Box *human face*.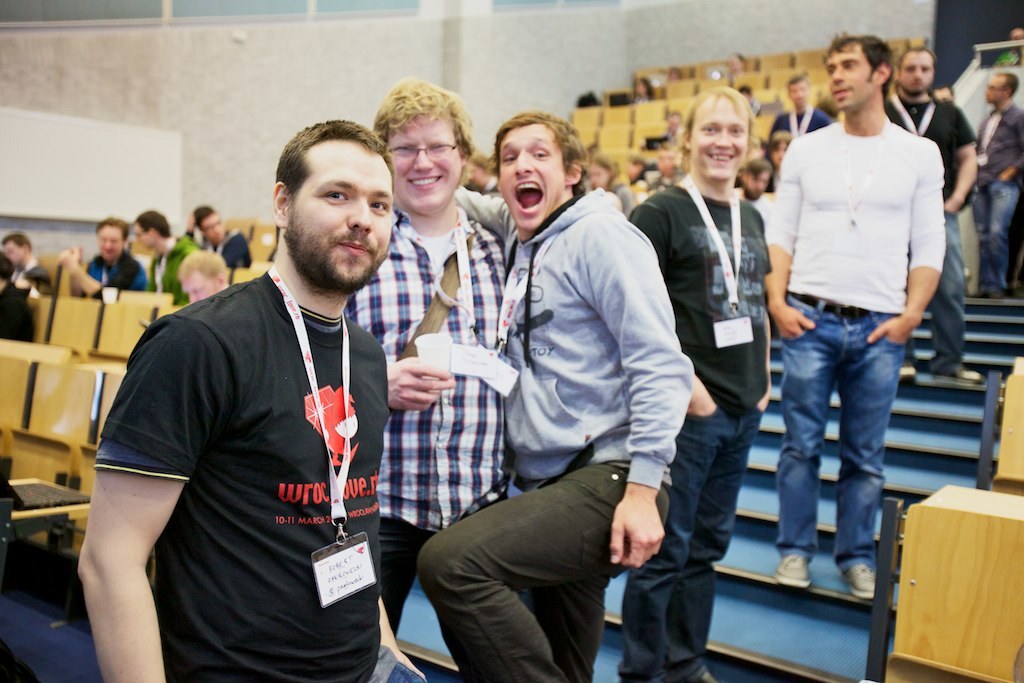
[left=824, top=47, right=873, bottom=111].
